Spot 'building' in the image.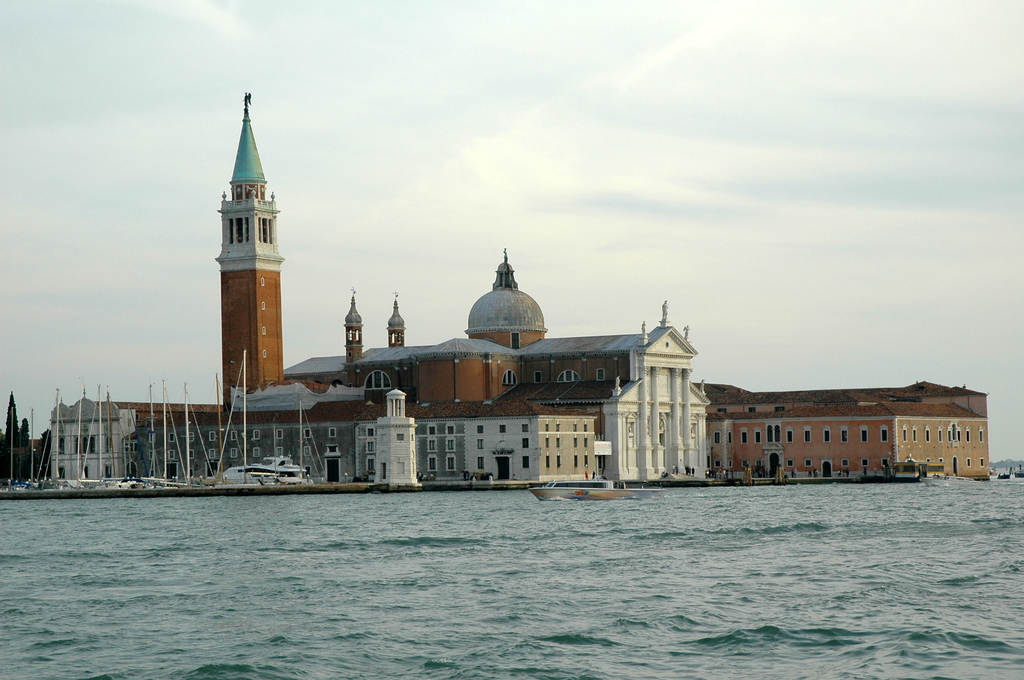
'building' found at 691 376 990 476.
